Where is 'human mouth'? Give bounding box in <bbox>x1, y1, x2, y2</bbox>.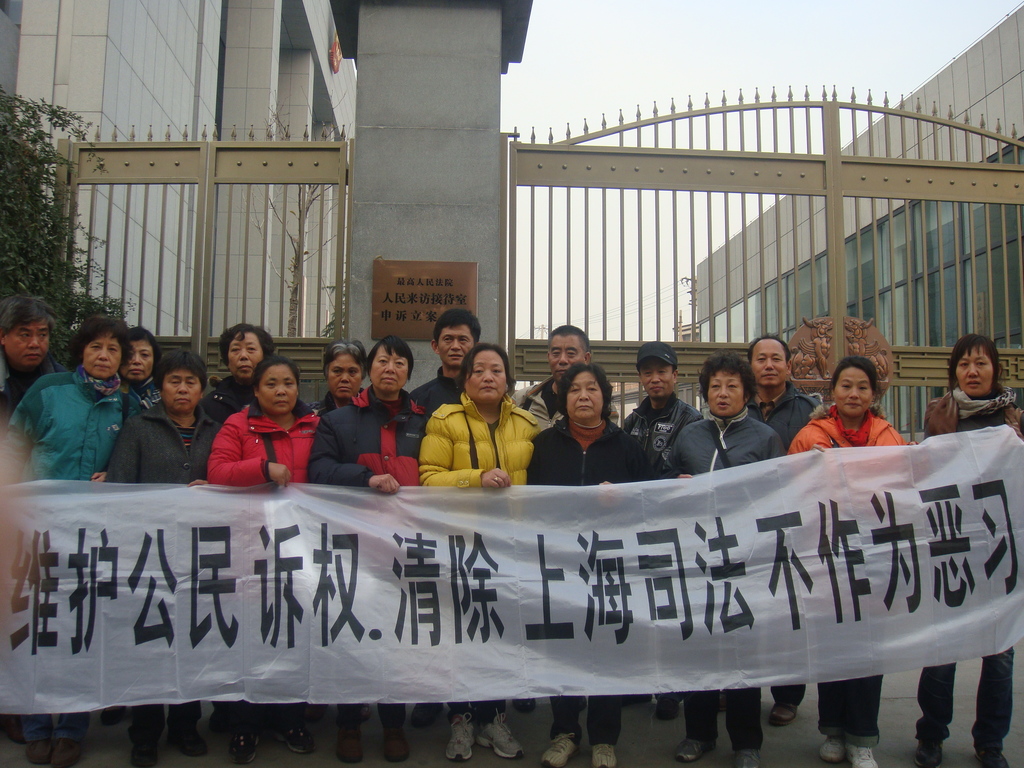
<bbox>718, 401, 732, 409</bbox>.
